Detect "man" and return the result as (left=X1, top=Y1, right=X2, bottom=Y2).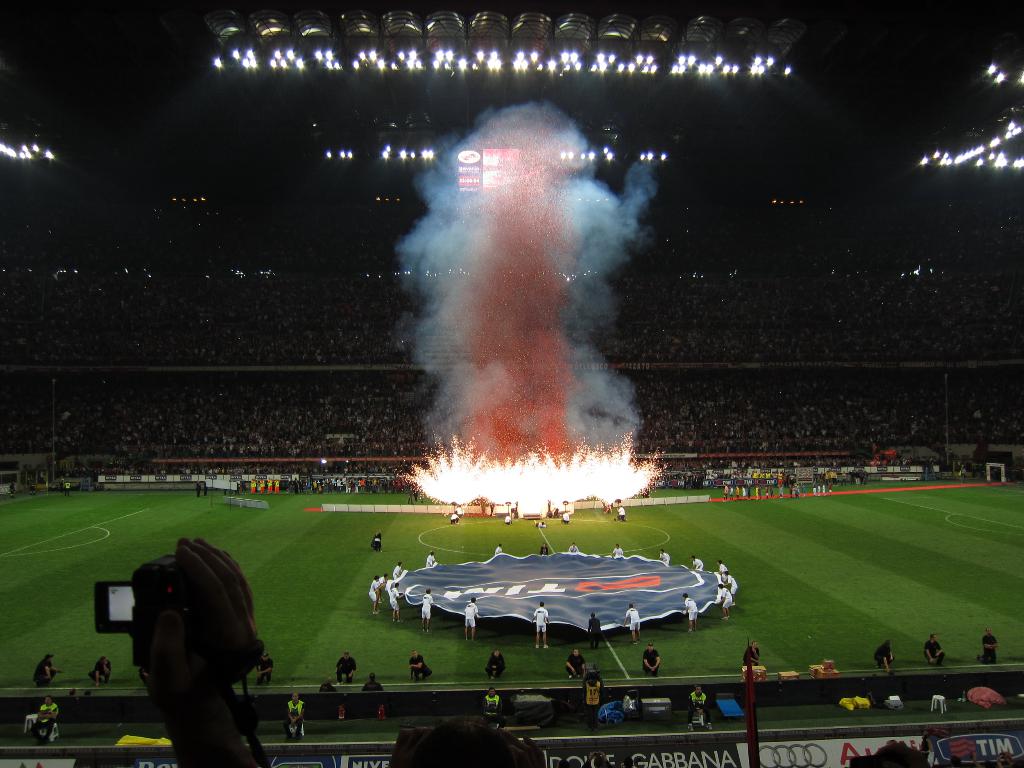
(left=721, top=568, right=739, bottom=600).
